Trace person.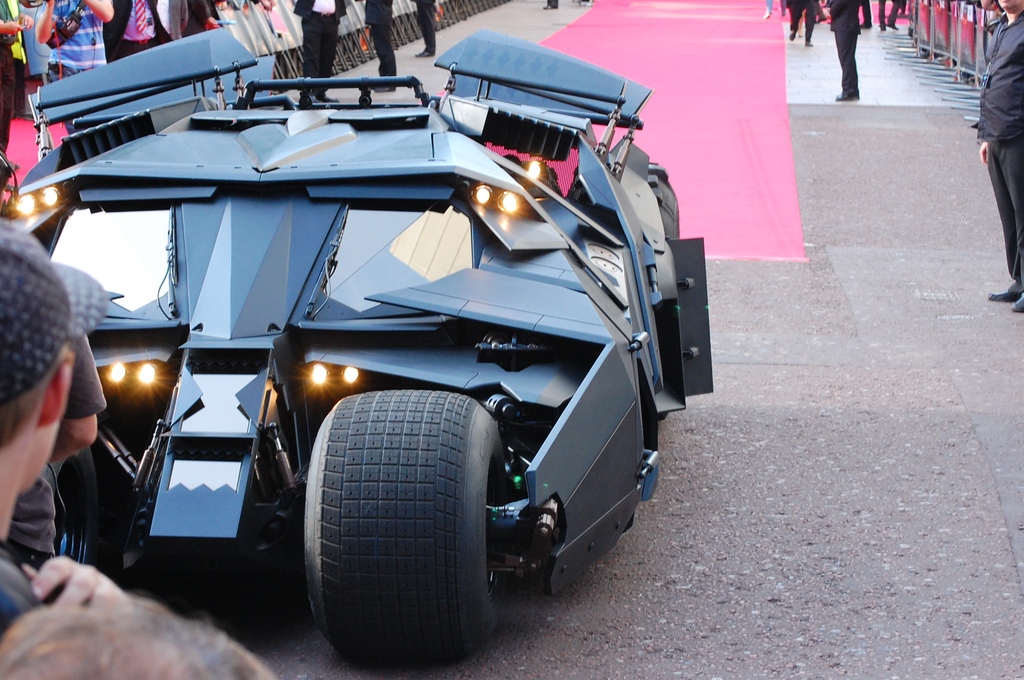
Traced to (107,0,187,67).
